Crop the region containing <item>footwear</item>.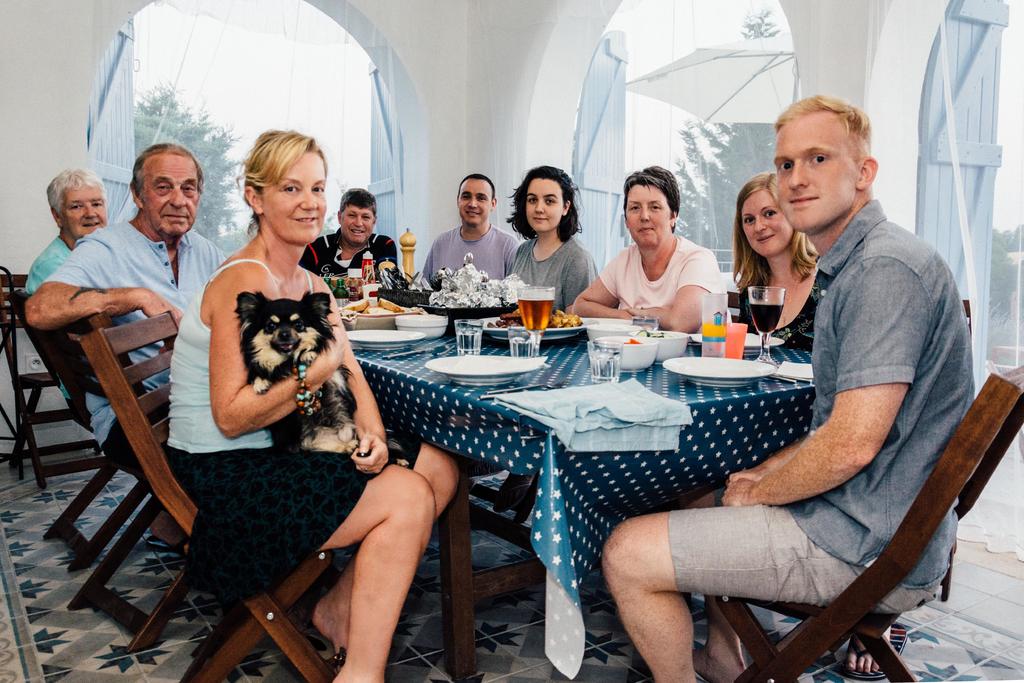
Crop region: [844, 622, 911, 679].
